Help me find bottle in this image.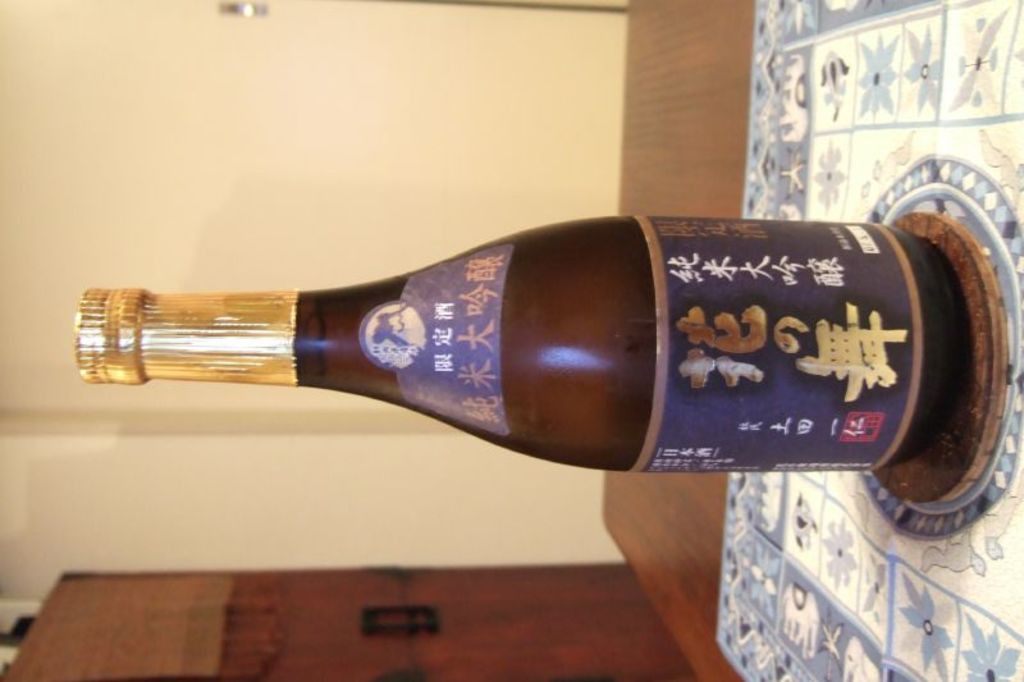
Found it: 72:203:1001:490.
